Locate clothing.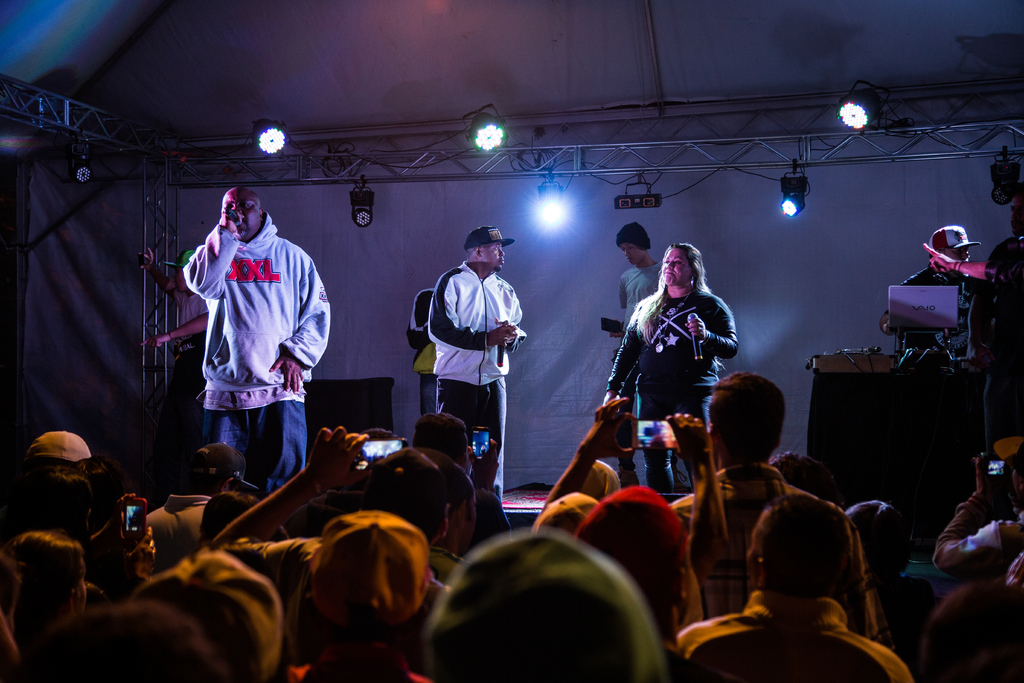
Bounding box: (left=185, top=219, right=330, bottom=491).
